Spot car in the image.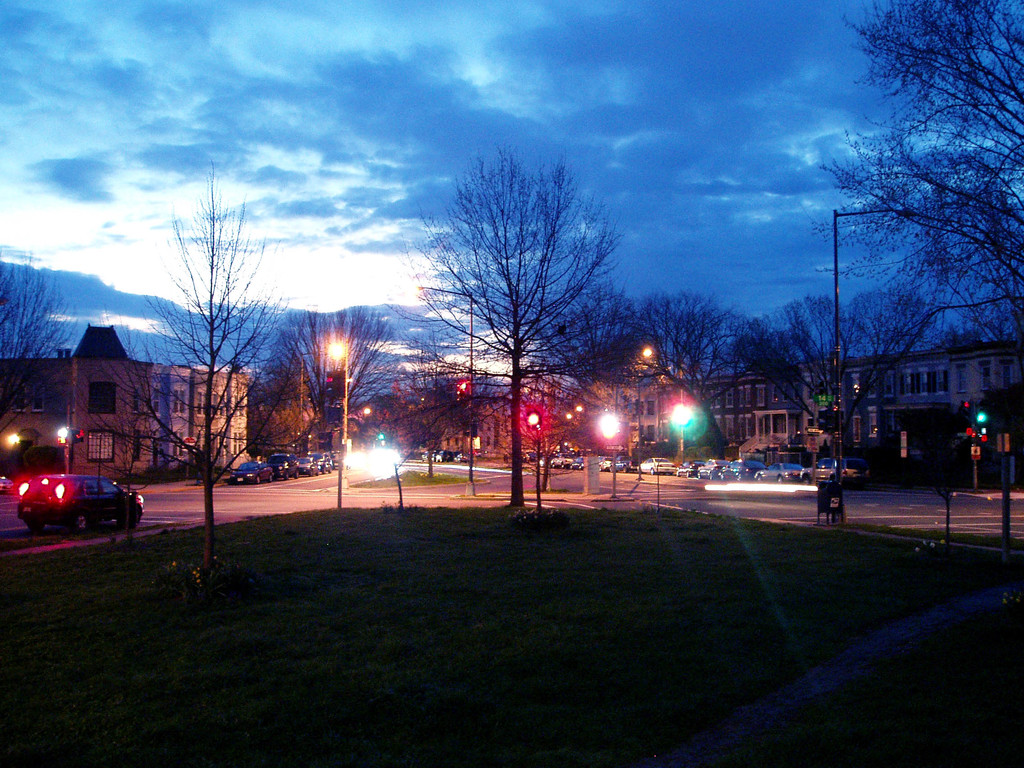
car found at locate(755, 463, 804, 486).
